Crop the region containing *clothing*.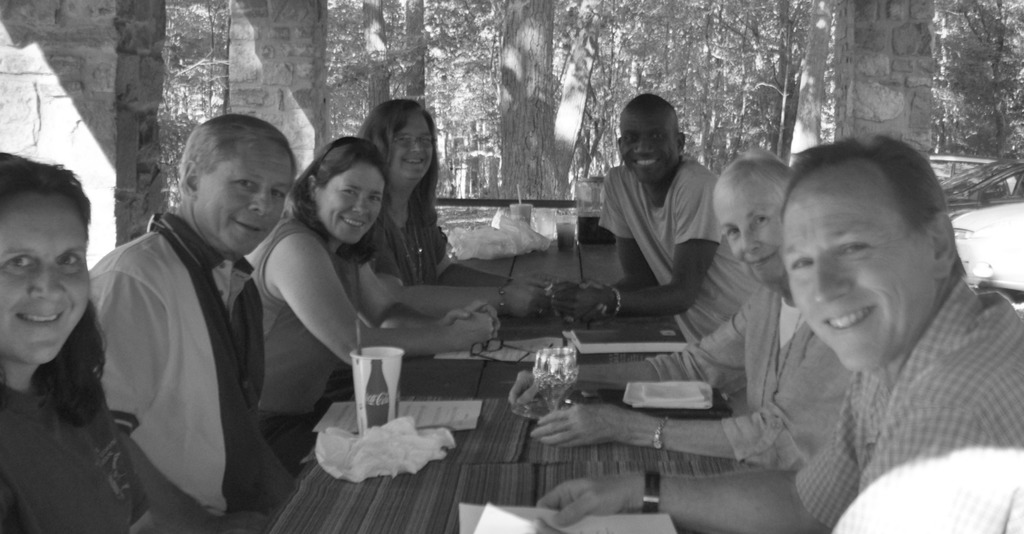
Crop region: region(359, 177, 451, 290).
